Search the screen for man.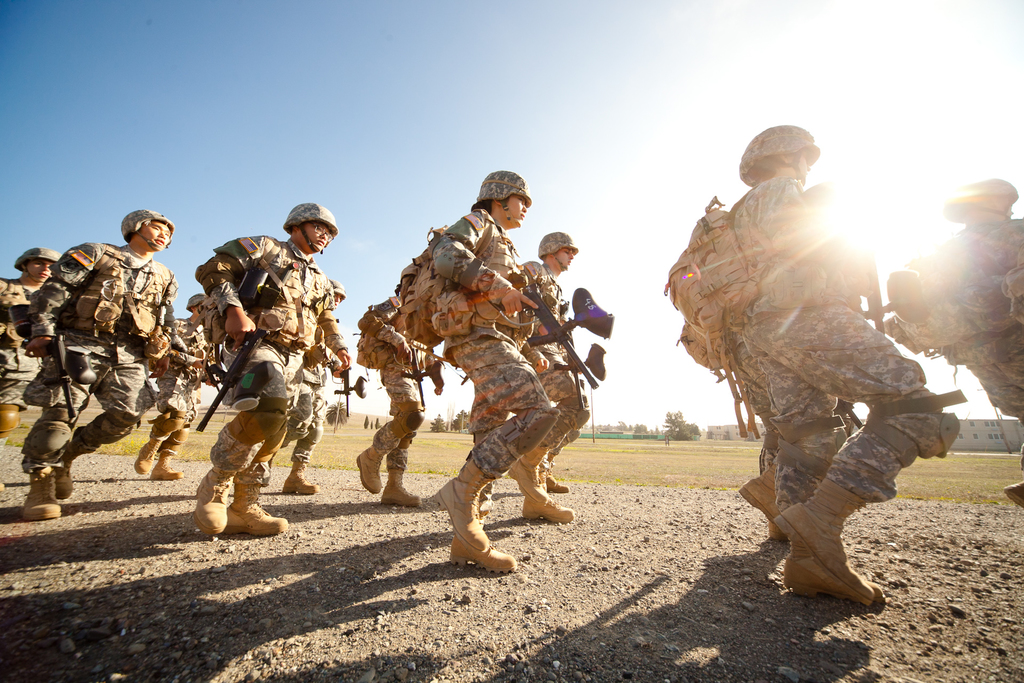
Found at region(918, 174, 1023, 514).
